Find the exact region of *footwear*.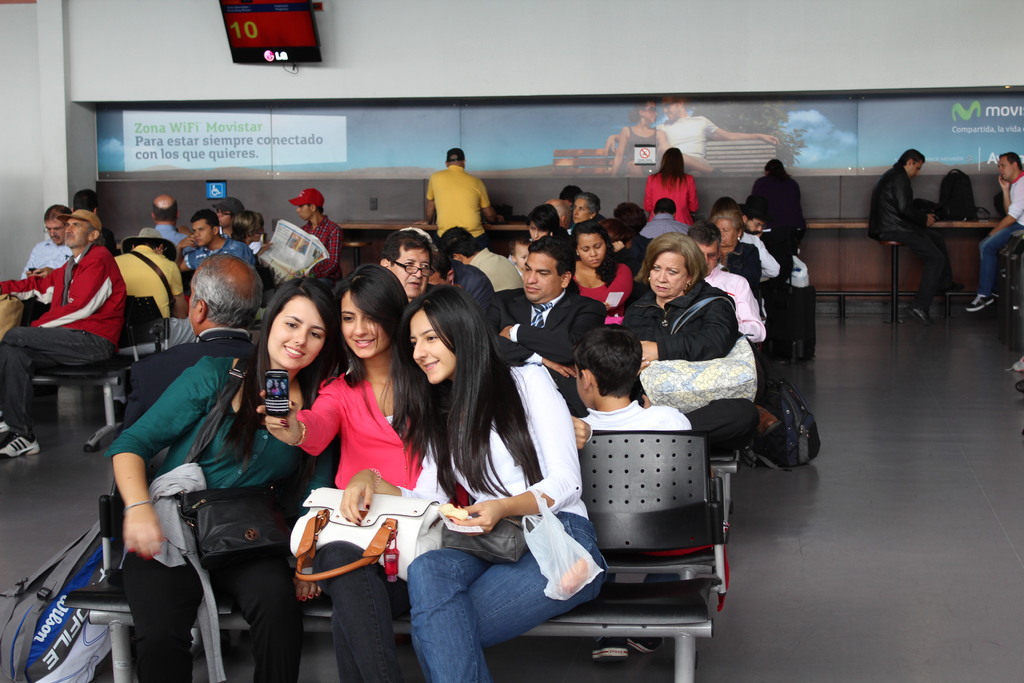
Exact region: 966 289 996 310.
